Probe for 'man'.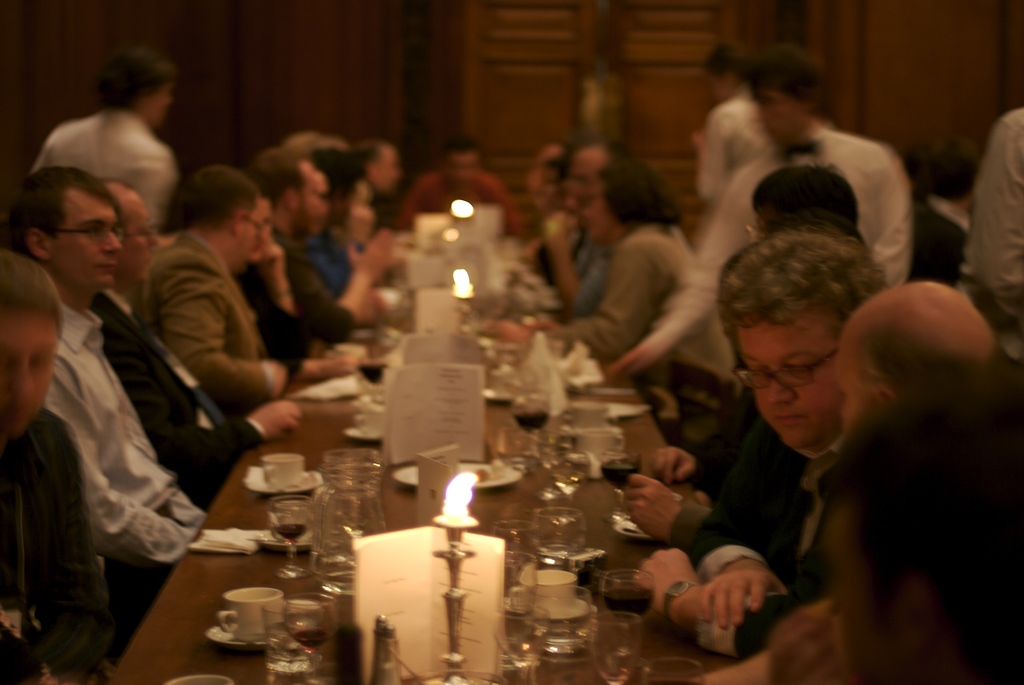
Probe result: 653:163:865:485.
